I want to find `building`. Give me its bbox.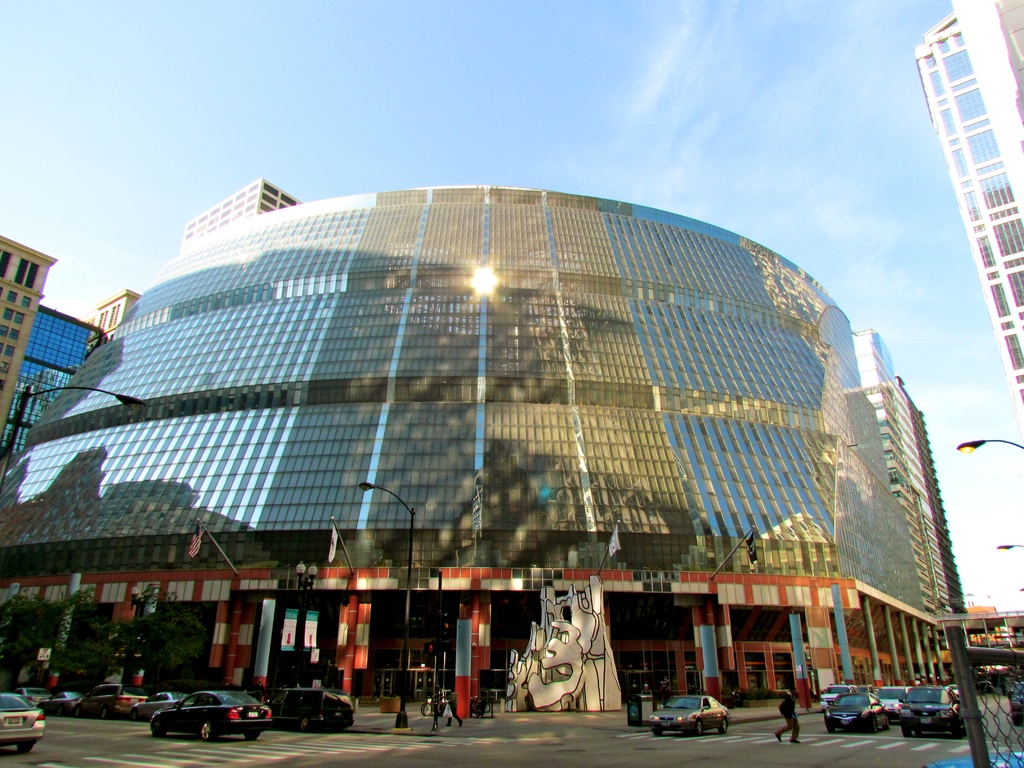
<box>0,234,50,424</box>.
